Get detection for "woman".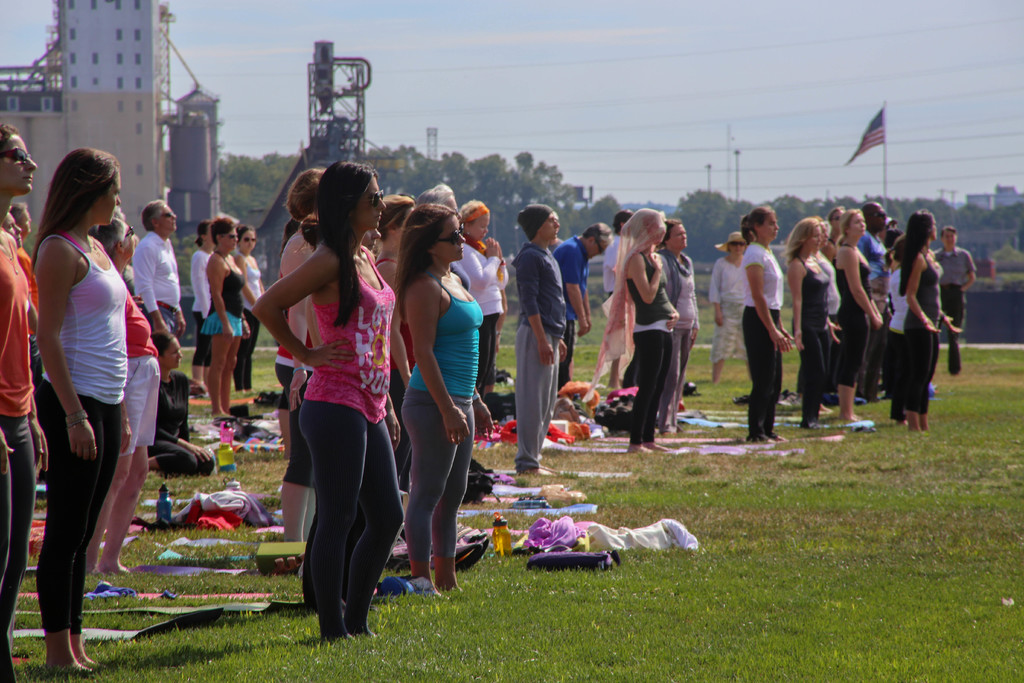
Detection: [0, 117, 47, 682].
